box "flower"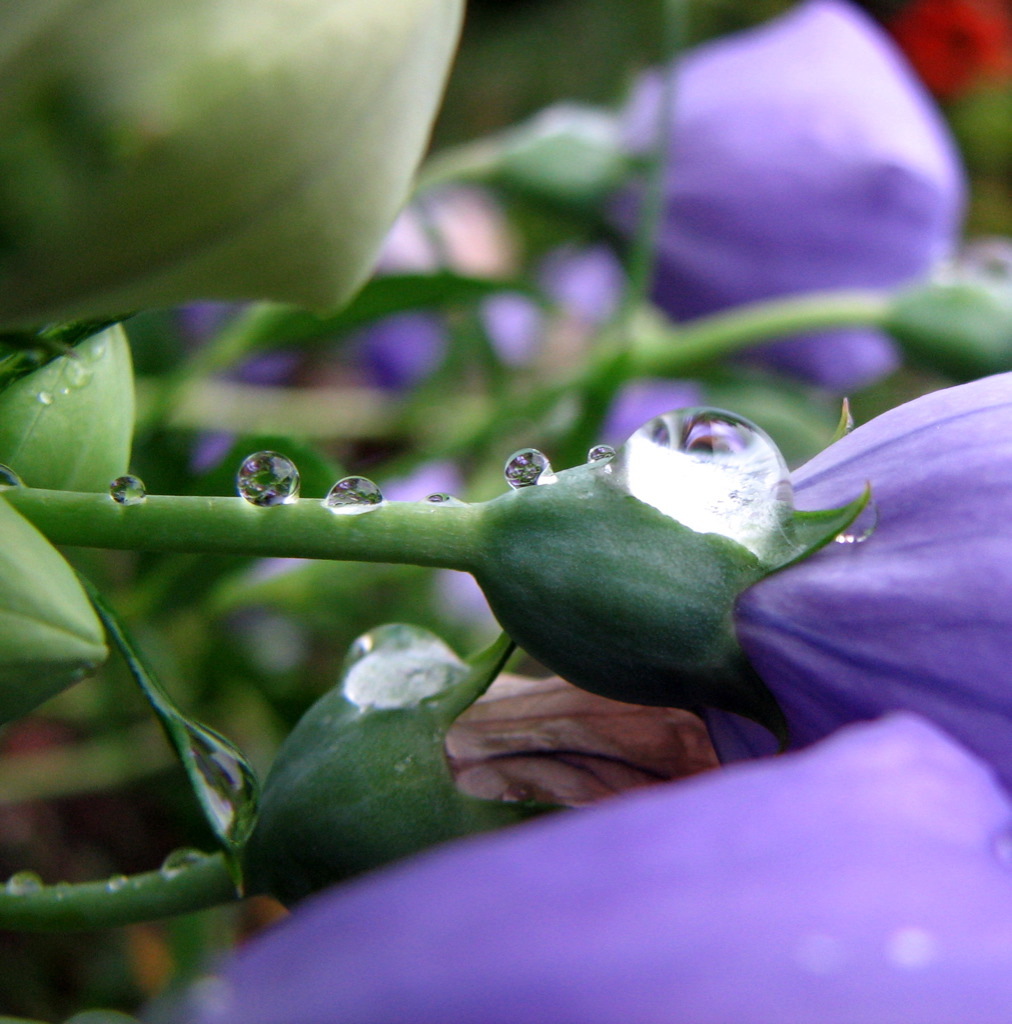
174 716 1011 1023
